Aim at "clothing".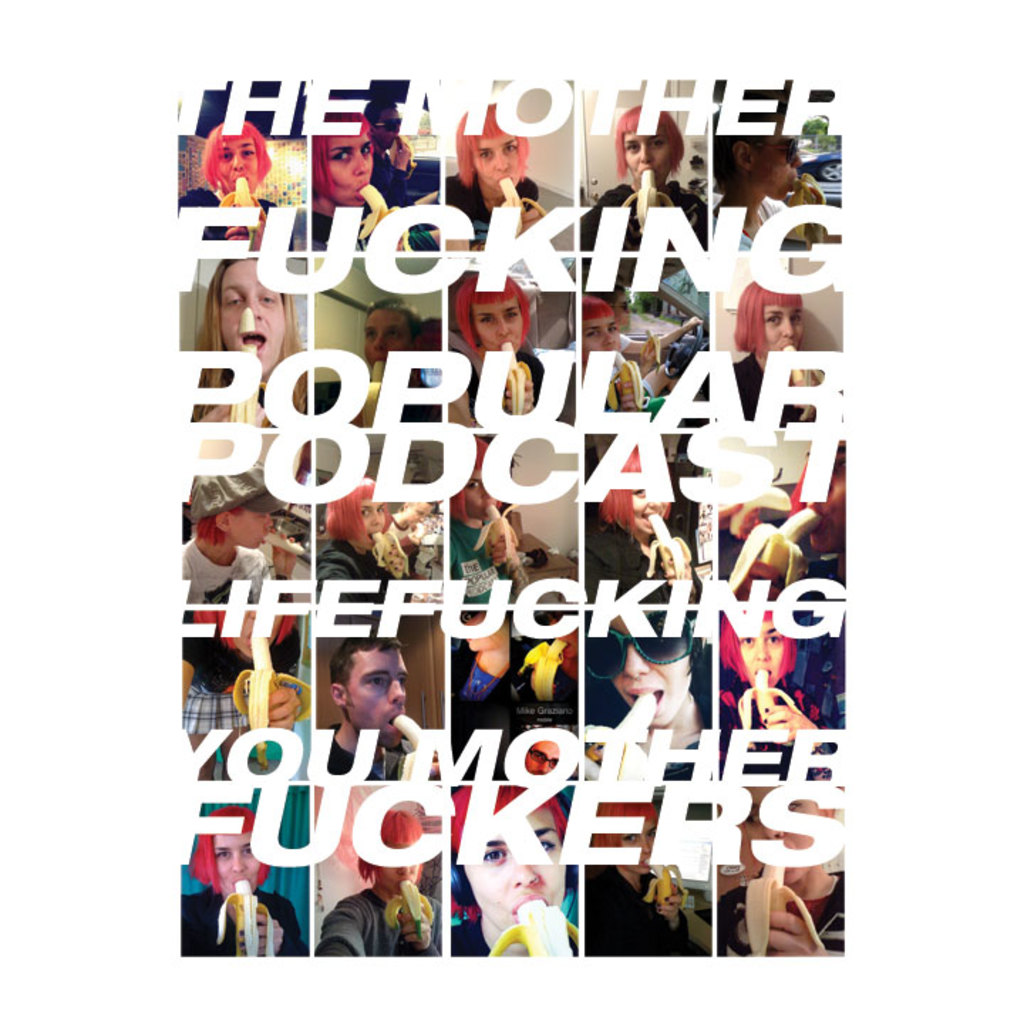
Aimed at region(752, 553, 789, 585).
